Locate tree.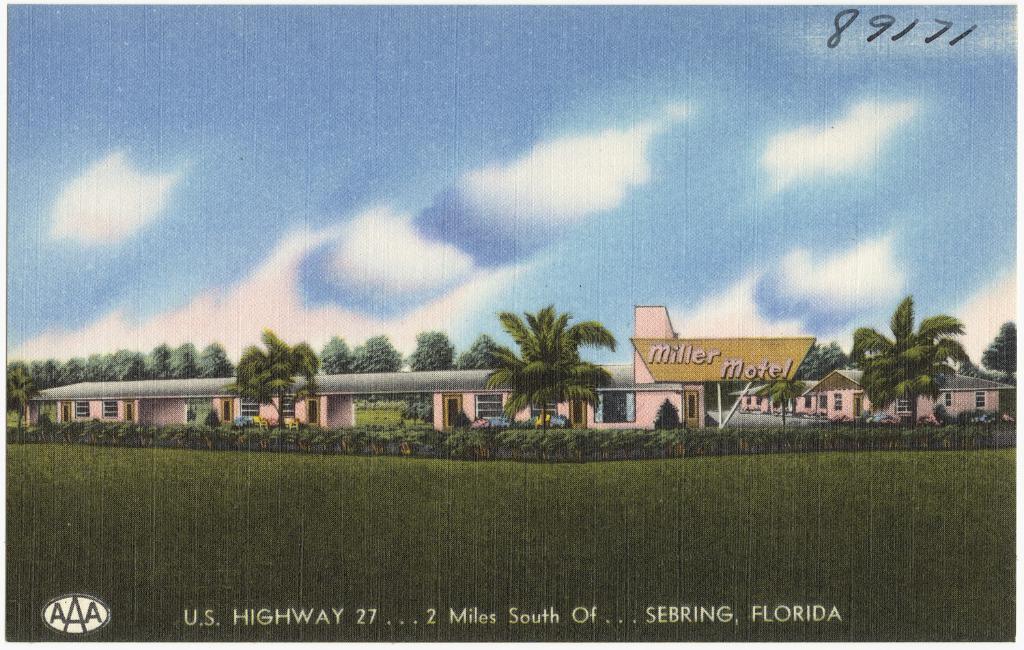
Bounding box: <region>479, 297, 627, 429</region>.
